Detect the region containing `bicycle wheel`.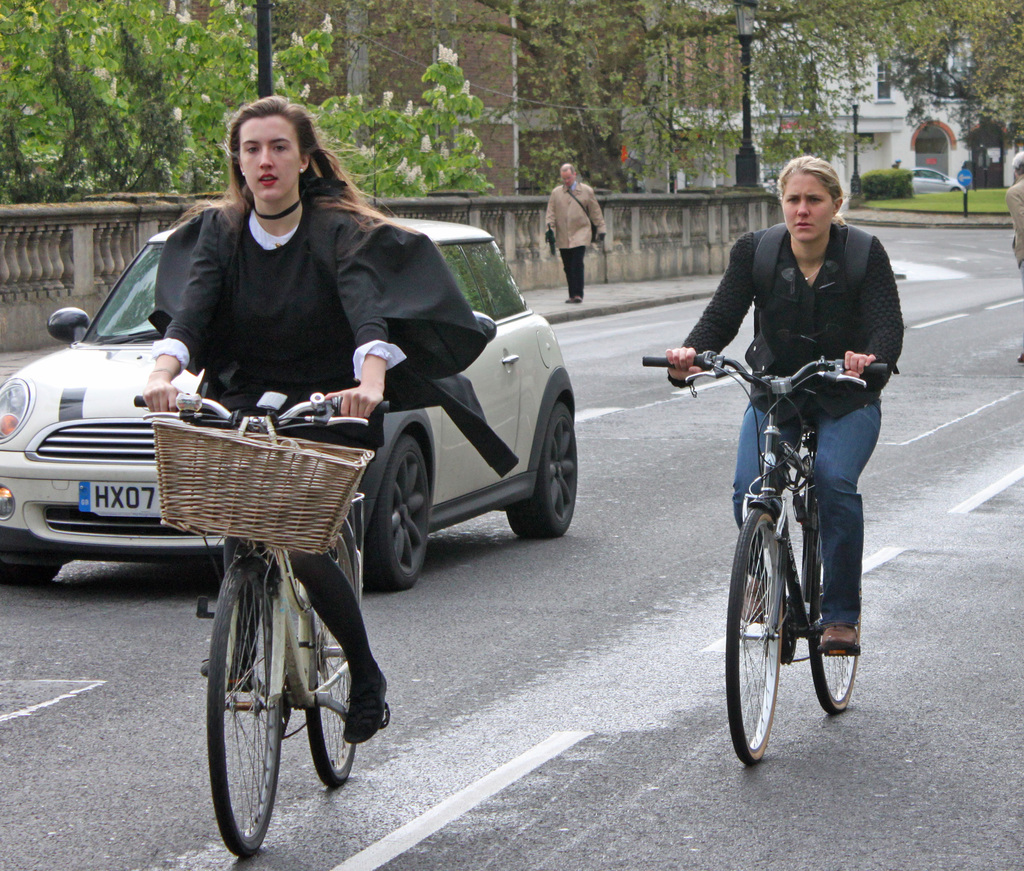
(796, 515, 856, 712).
